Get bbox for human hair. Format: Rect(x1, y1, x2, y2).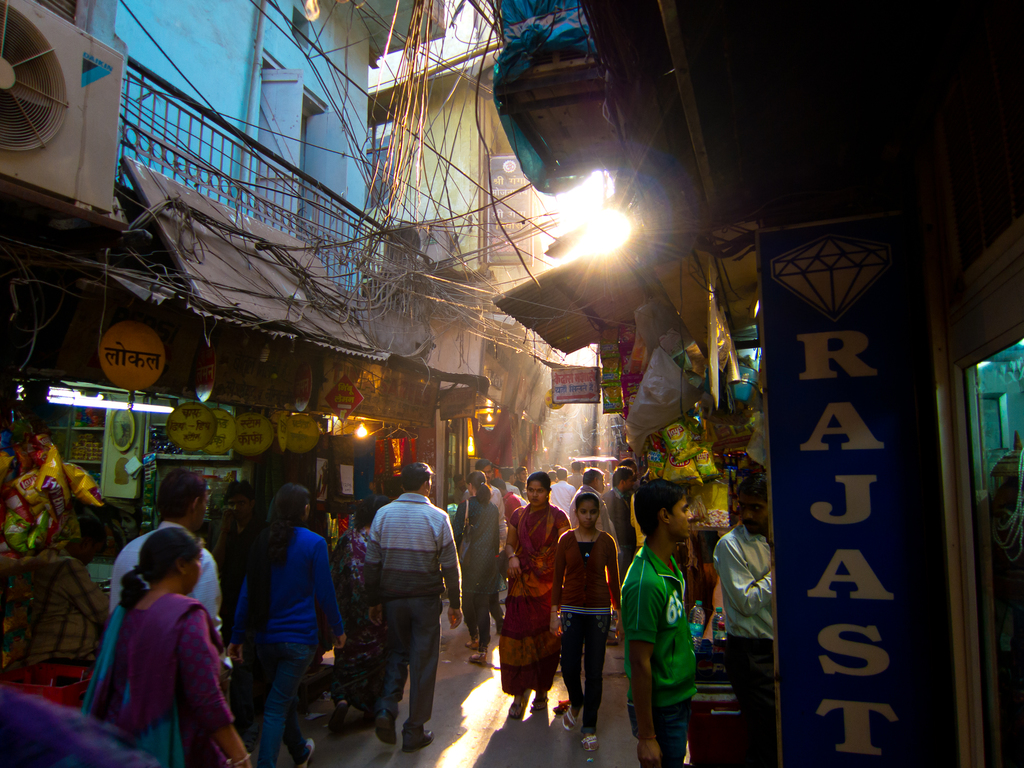
Rect(575, 492, 600, 513).
